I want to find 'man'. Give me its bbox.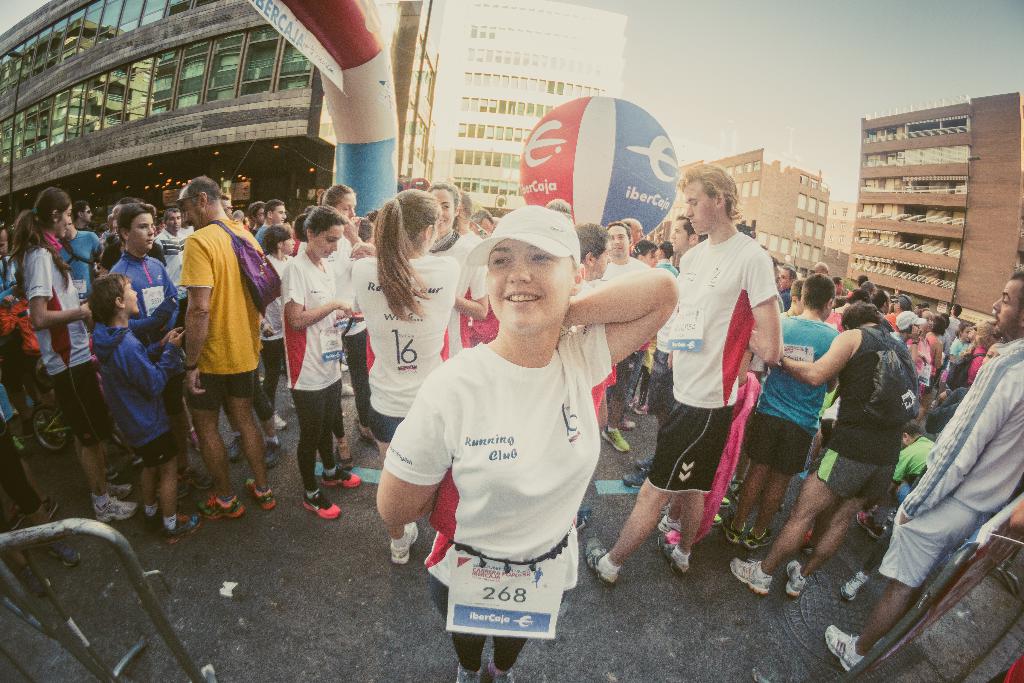
bbox(824, 267, 1023, 672).
